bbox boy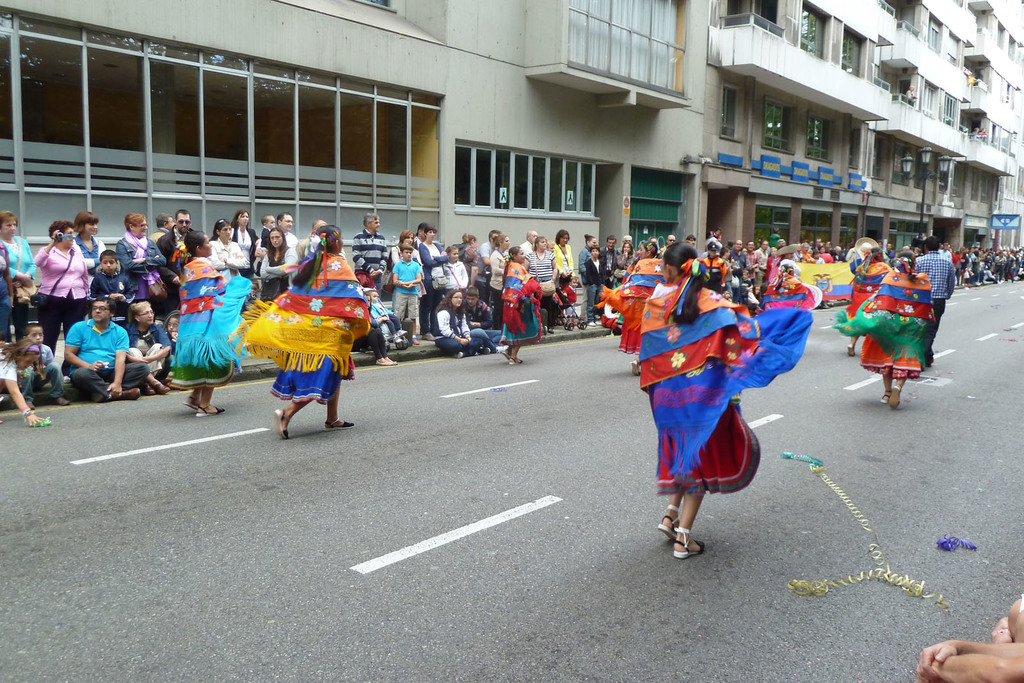
{"left": 563, "top": 278, "right": 577, "bottom": 322}
